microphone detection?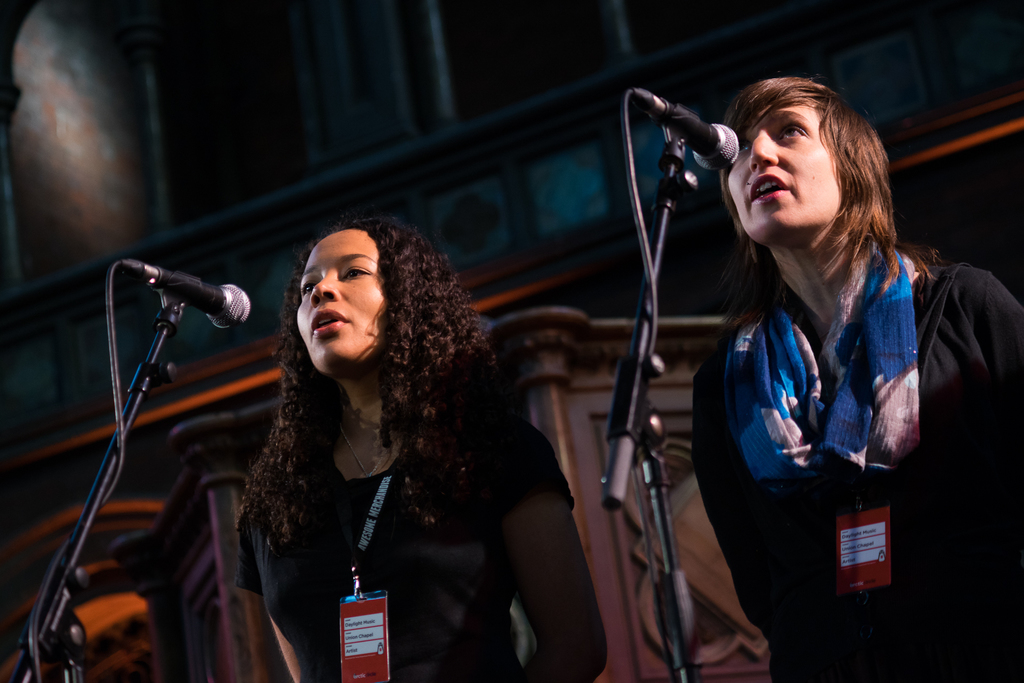
x1=120, y1=263, x2=253, y2=333
